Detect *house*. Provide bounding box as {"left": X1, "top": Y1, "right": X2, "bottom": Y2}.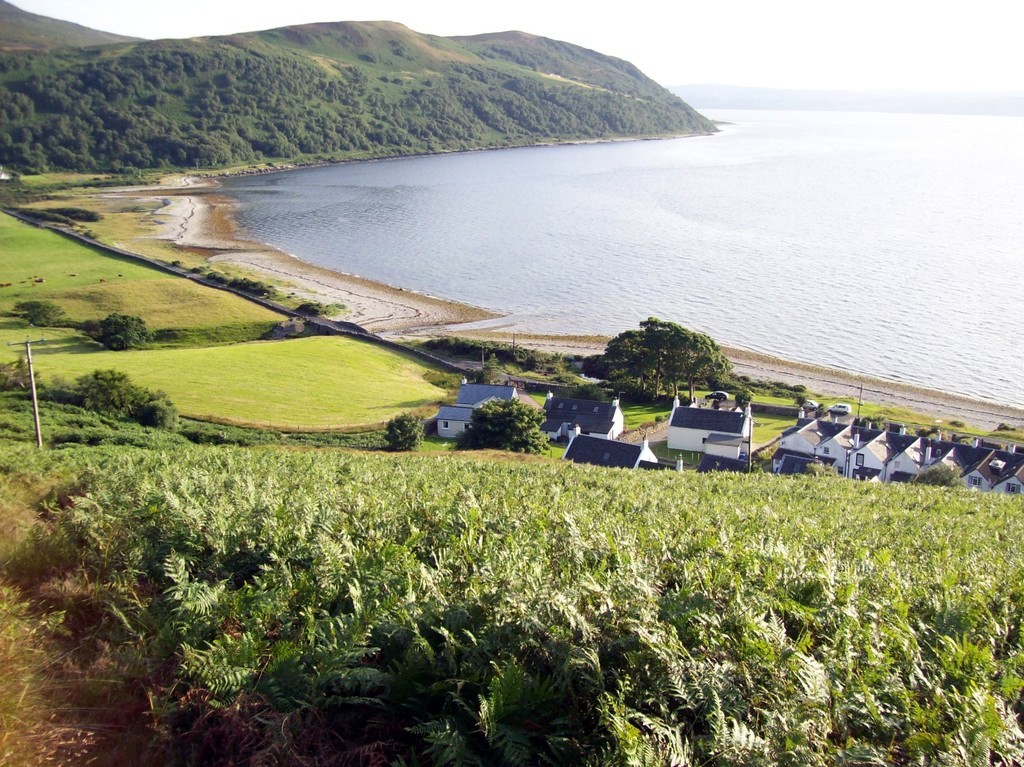
{"left": 540, "top": 386, "right": 624, "bottom": 435}.
